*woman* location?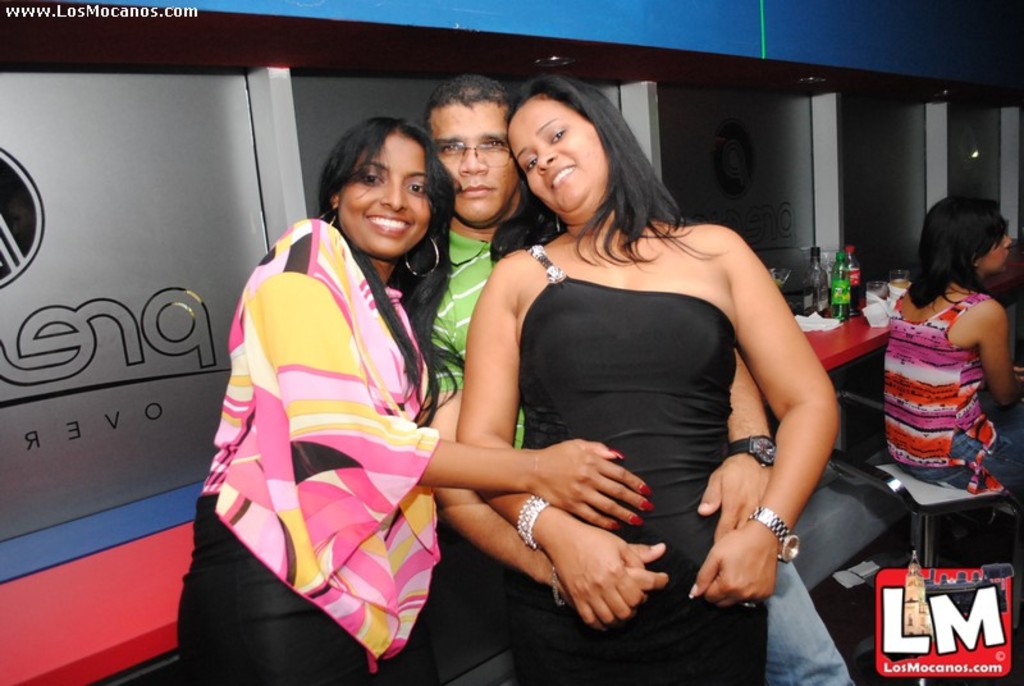
[174, 115, 655, 685]
